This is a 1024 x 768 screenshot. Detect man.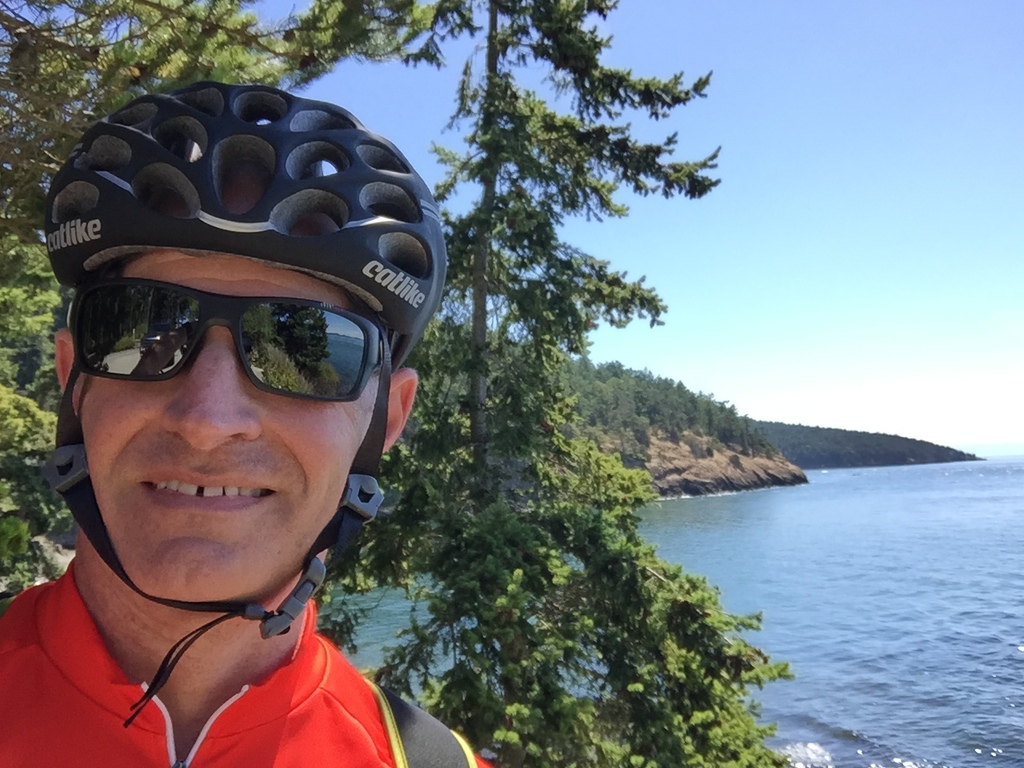
l=0, t=50, r=502, b=767.
